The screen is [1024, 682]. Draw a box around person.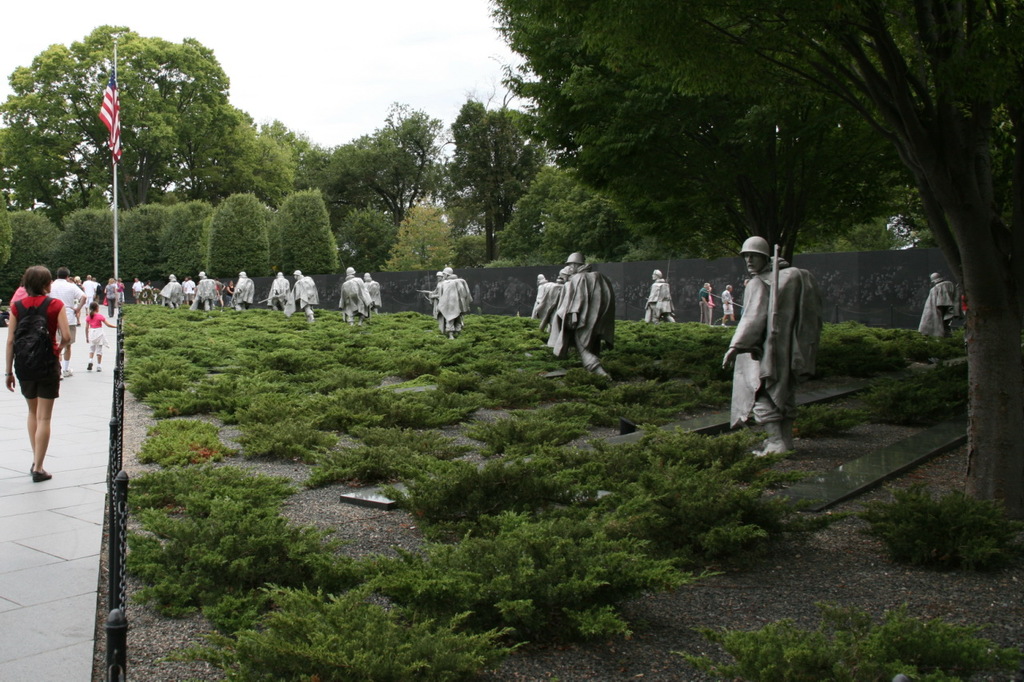
select_region(84, 298, 118, 373).
